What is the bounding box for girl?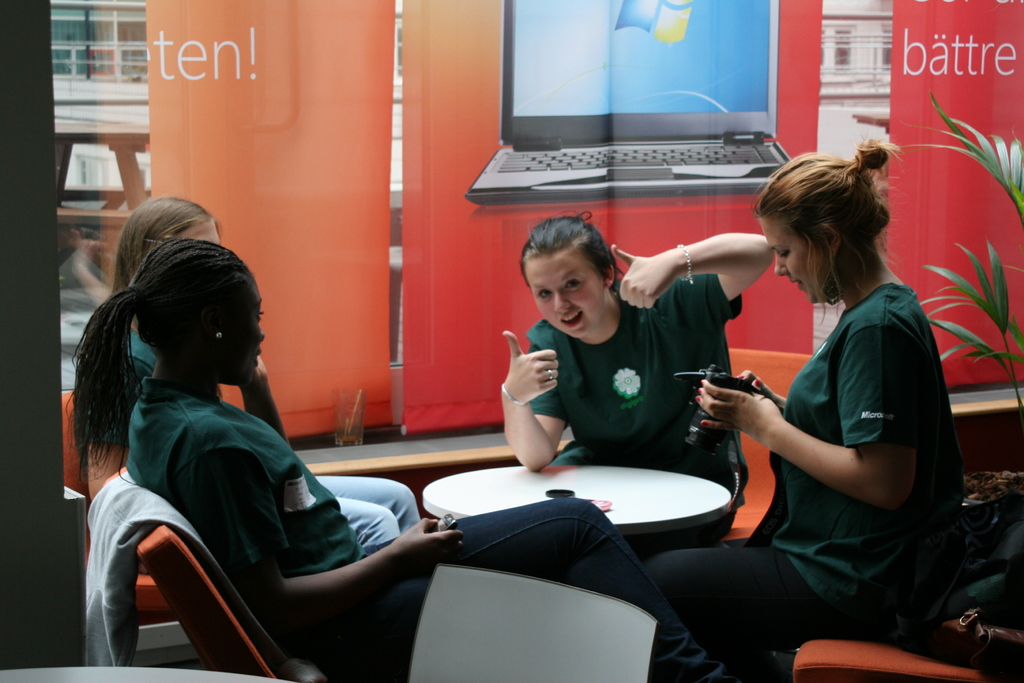
detection(70, 238, 739, 682).
